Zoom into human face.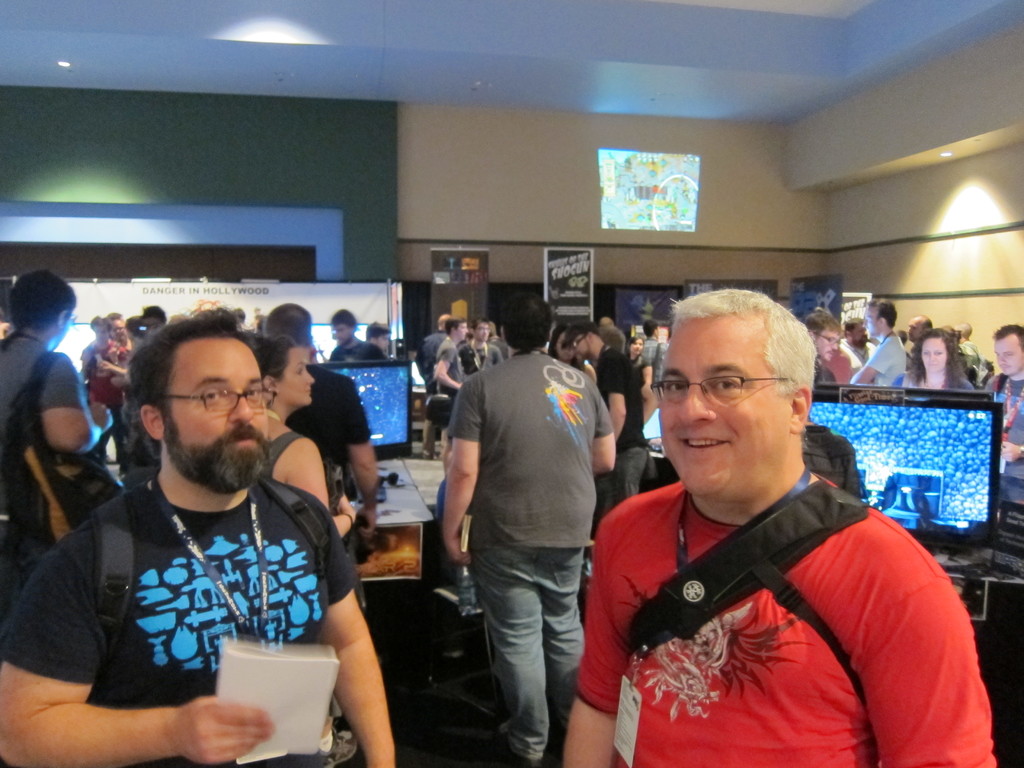
Zoom target: BBox(571, 335, 598, 363).
